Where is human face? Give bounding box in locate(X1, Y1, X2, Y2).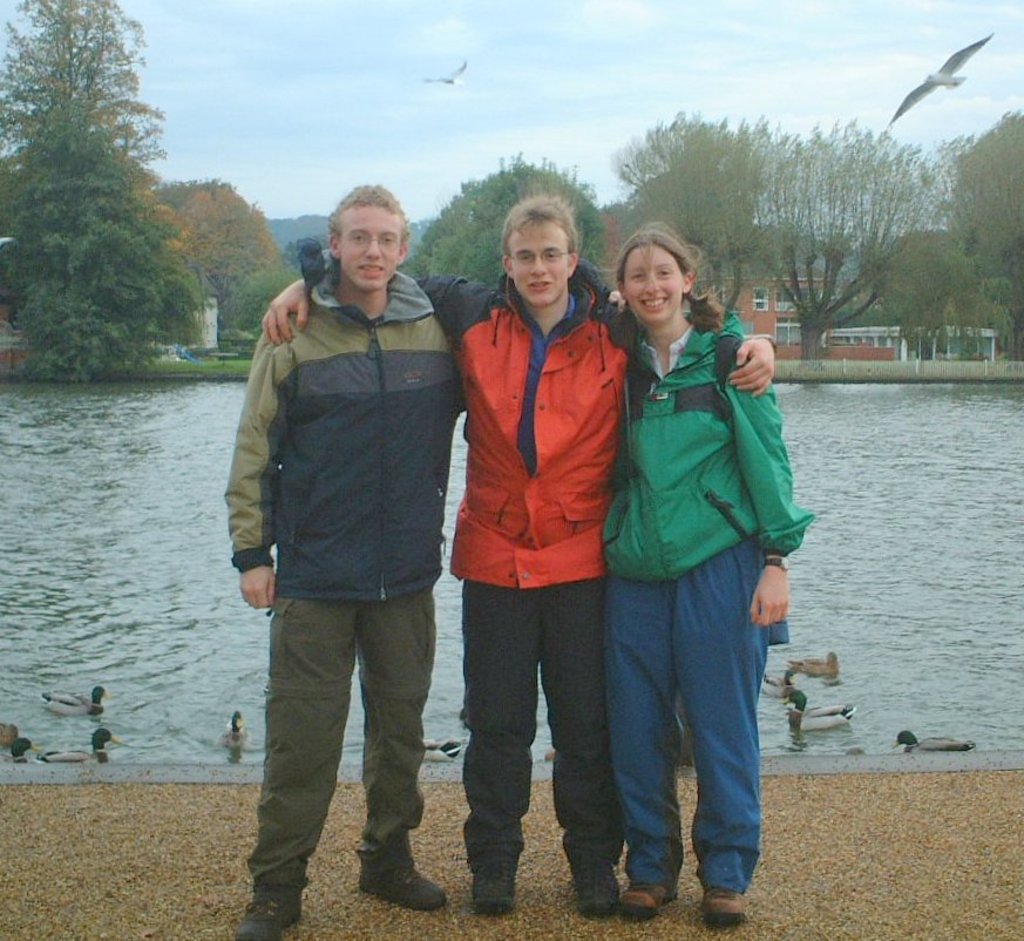
locate(625, 238, 681, 319).
